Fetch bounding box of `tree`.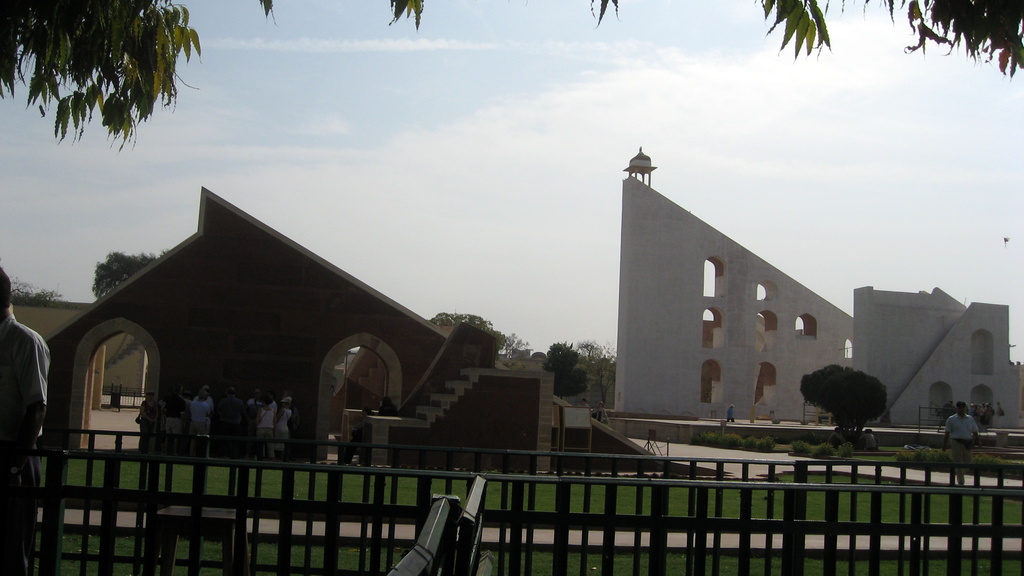
Bbox: select_region(431, 310, 495, 354).
